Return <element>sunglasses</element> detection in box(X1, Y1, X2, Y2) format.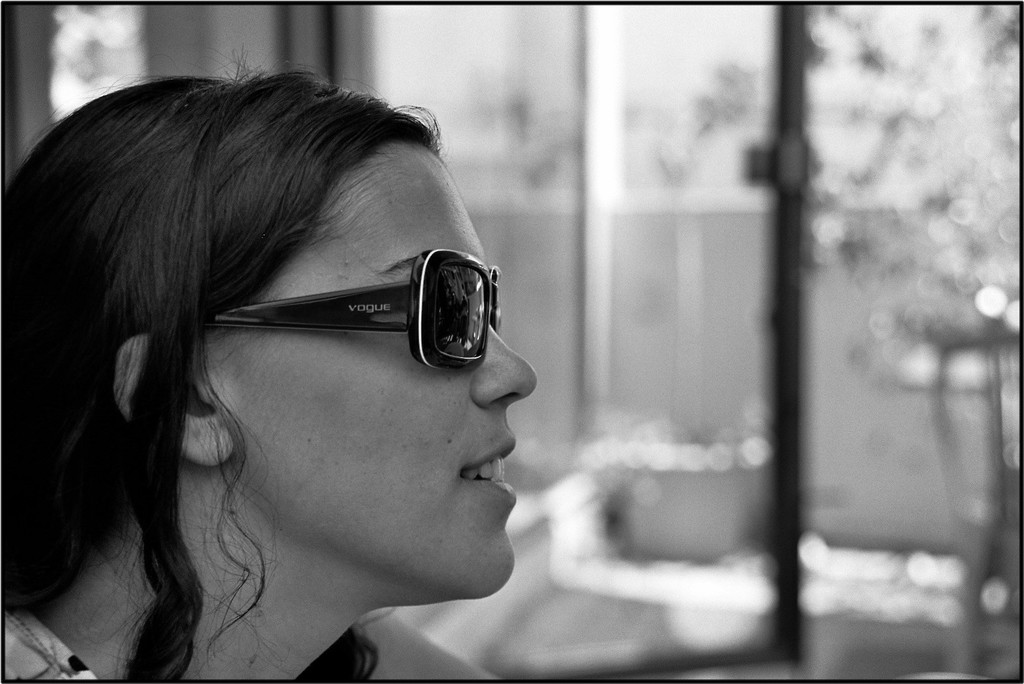
box(212, 249, 505, 372).
